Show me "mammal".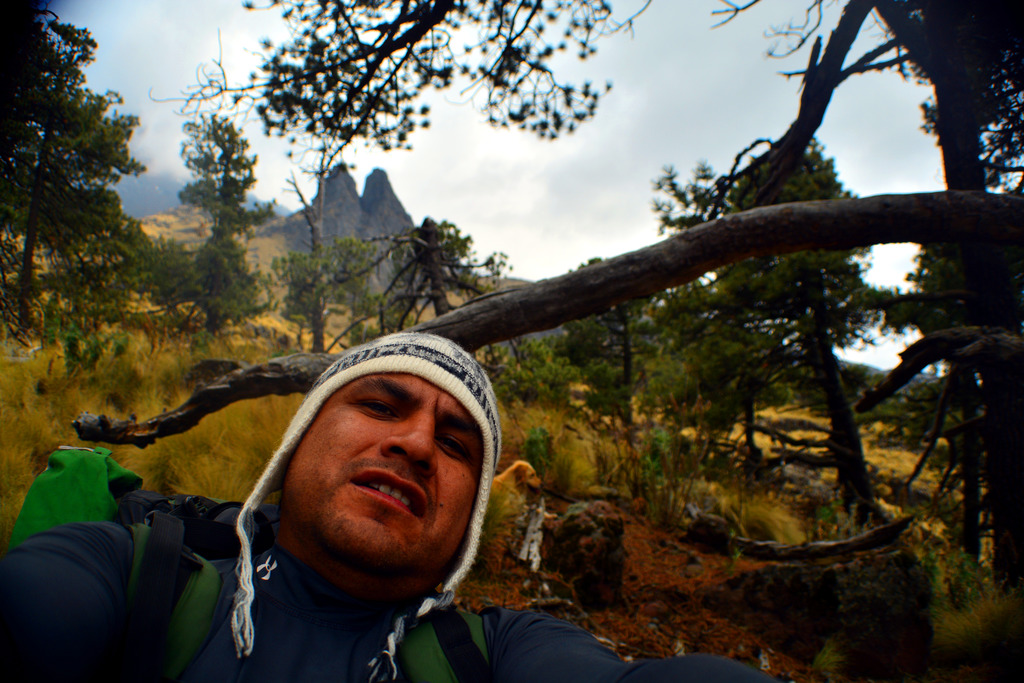
"mammal" is here: (left=163, top=344, right=563, bottom=655).
